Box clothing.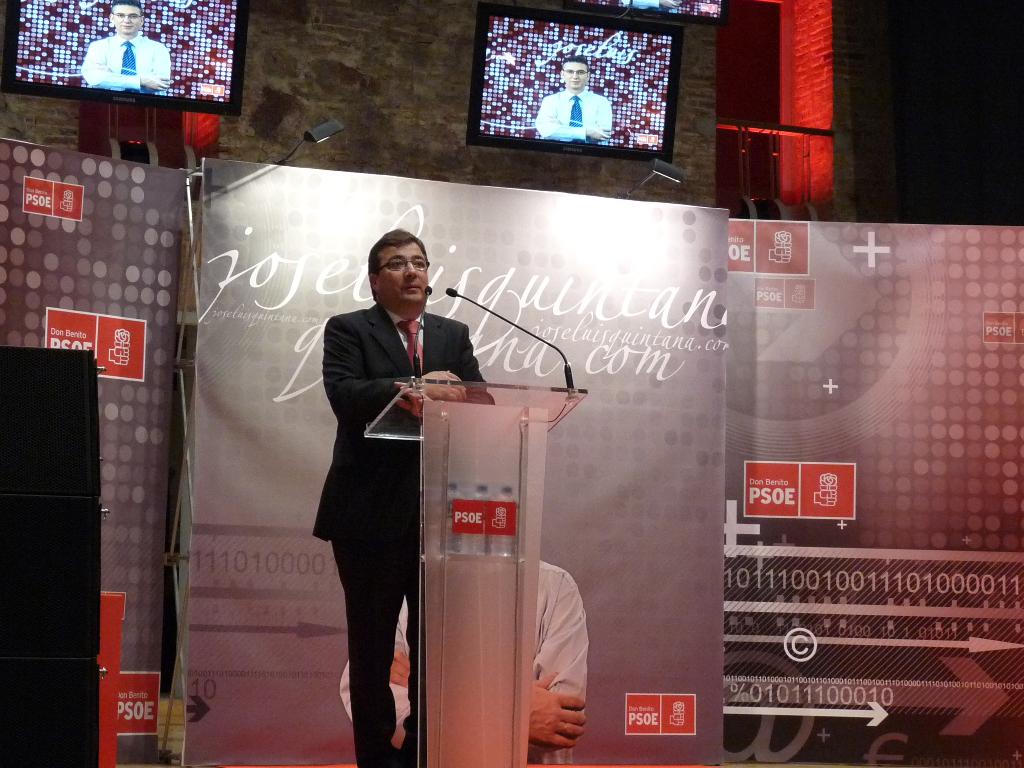
left=535, top=86, right=607, bottom=150.
